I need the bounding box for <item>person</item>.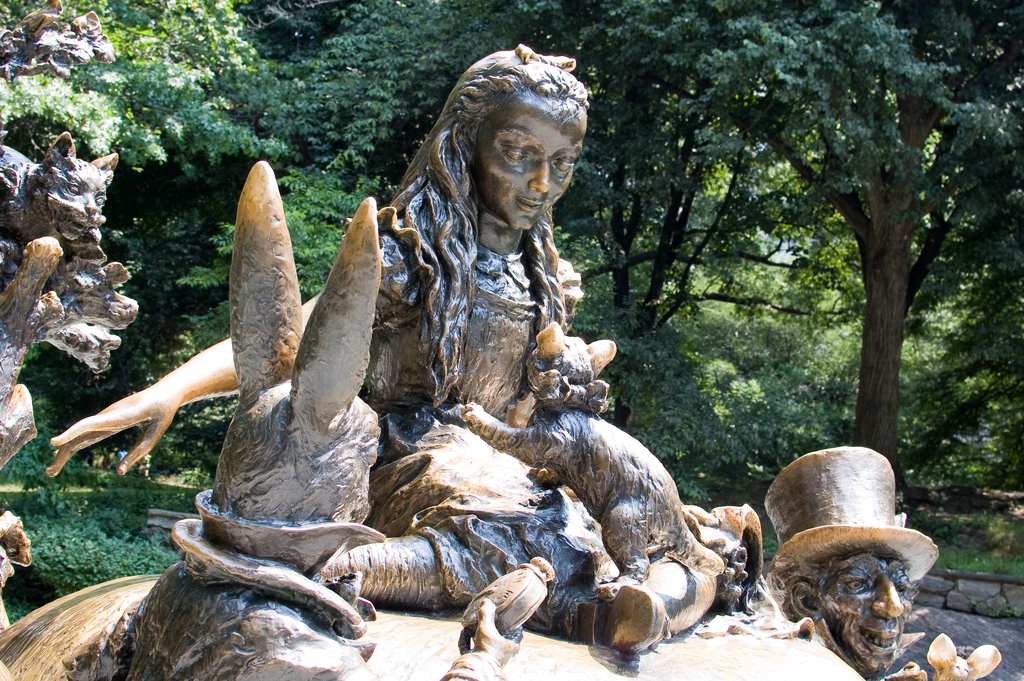
Here it is: region(49, 47, 594, 617).
